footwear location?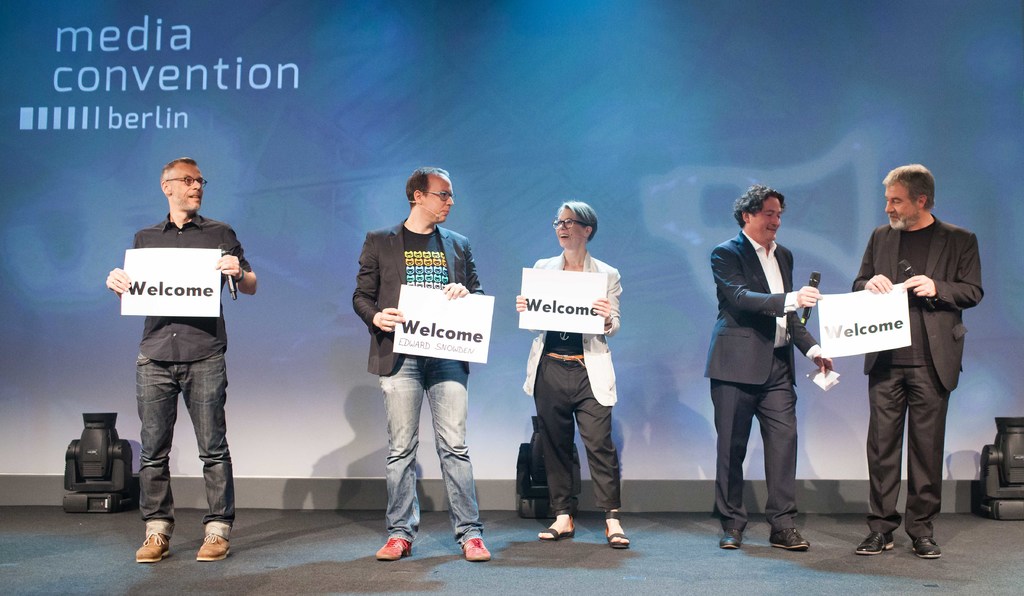
[196, 534, 233, 560]
